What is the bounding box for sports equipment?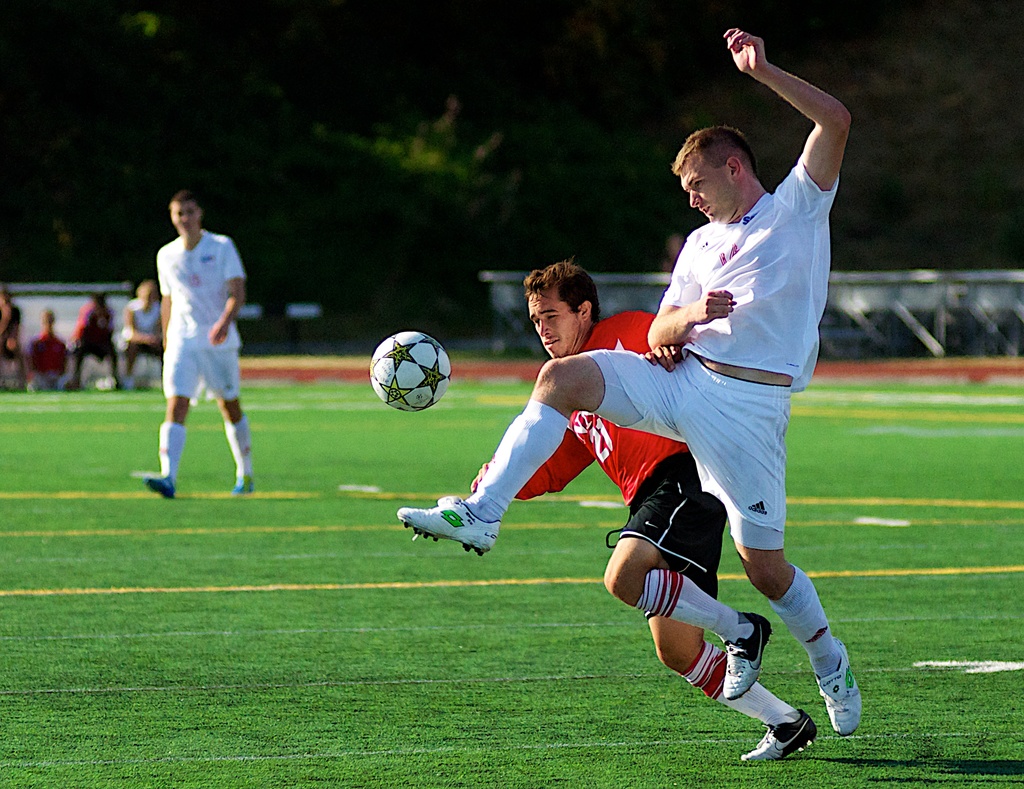
[x1=394, y1=496, x2=508, y2=555].
